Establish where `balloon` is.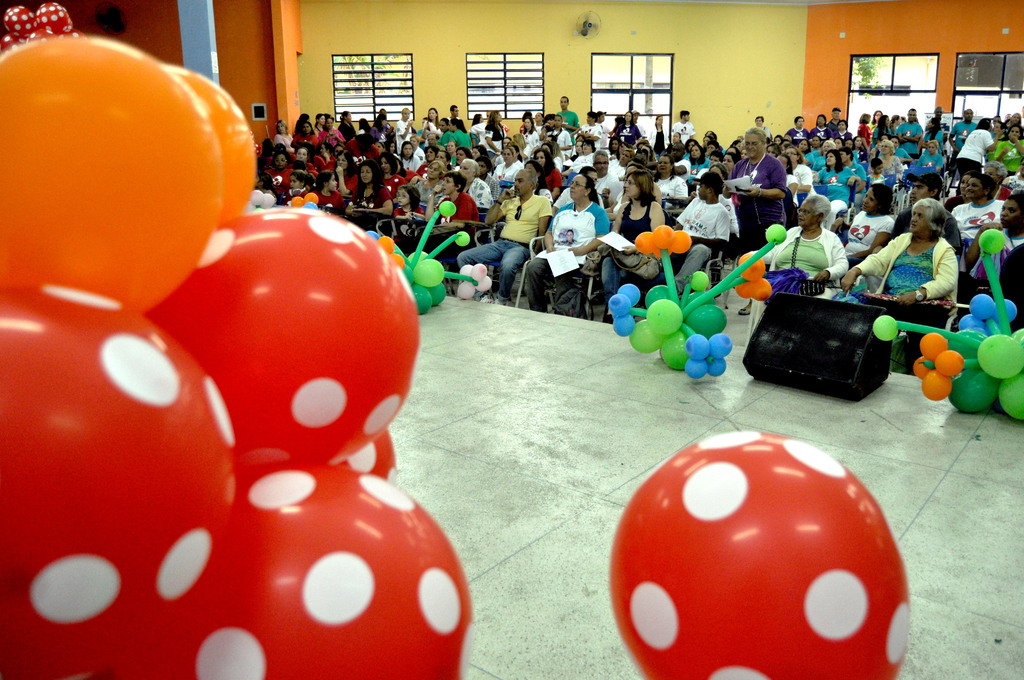
Established at select_region(735, 280, 752, 296).
